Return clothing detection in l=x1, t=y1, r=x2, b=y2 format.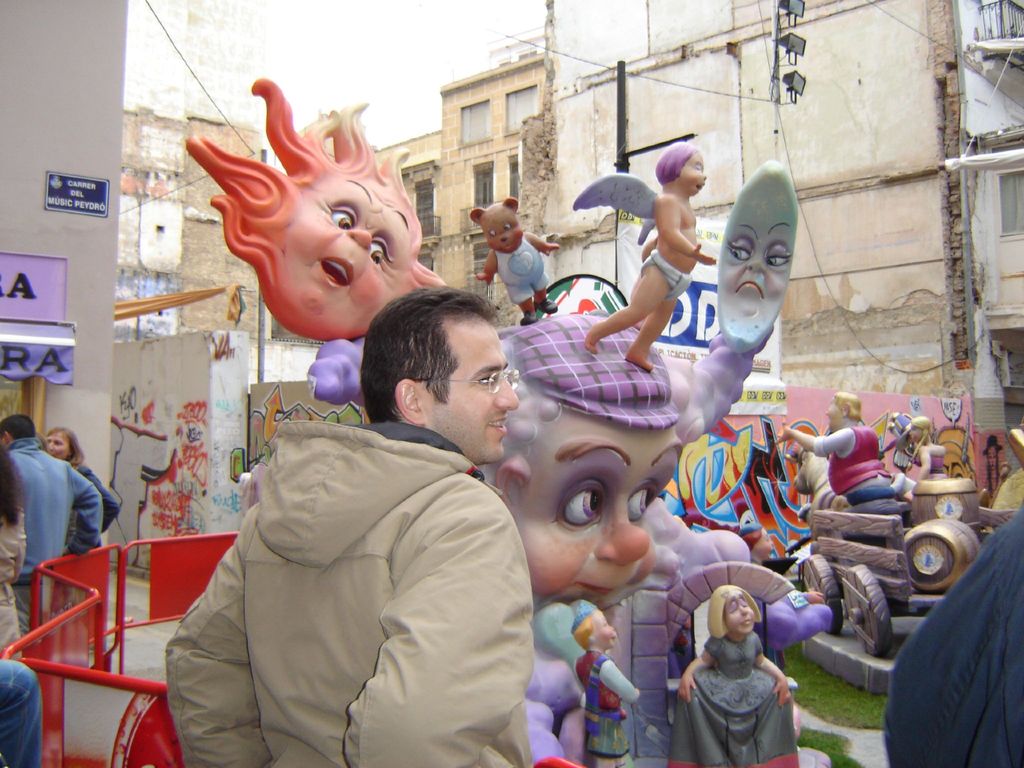
l=0, t=500, r=26, b=659.
